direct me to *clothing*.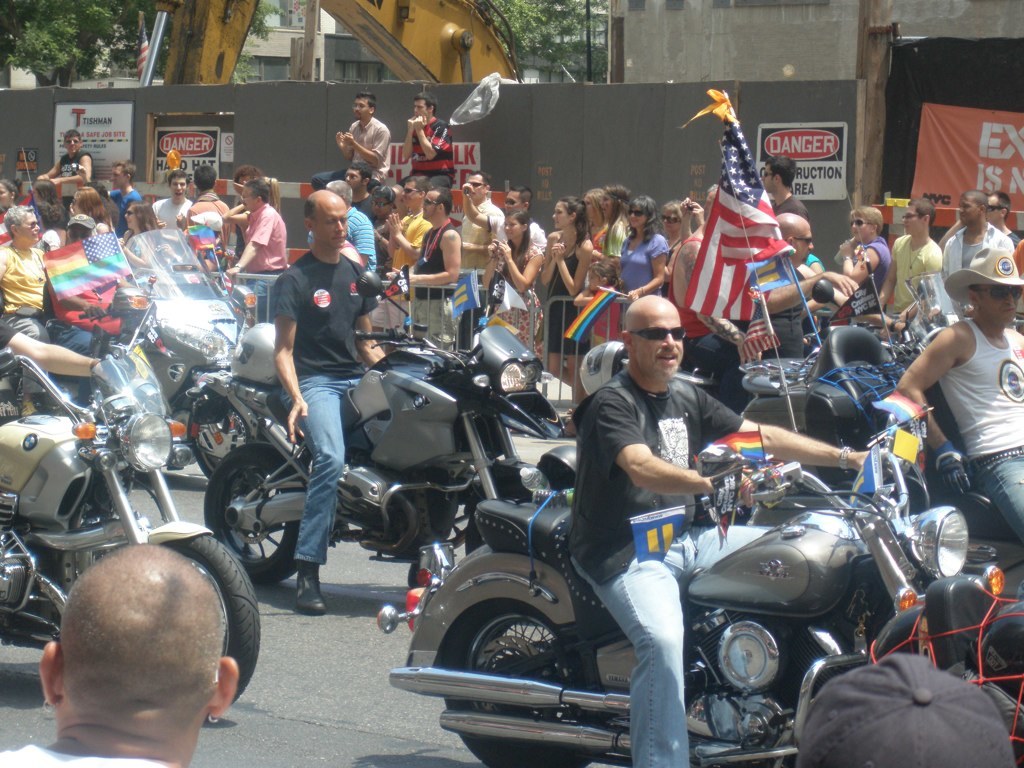
Direction: crop(400, 114, 464, 200).
